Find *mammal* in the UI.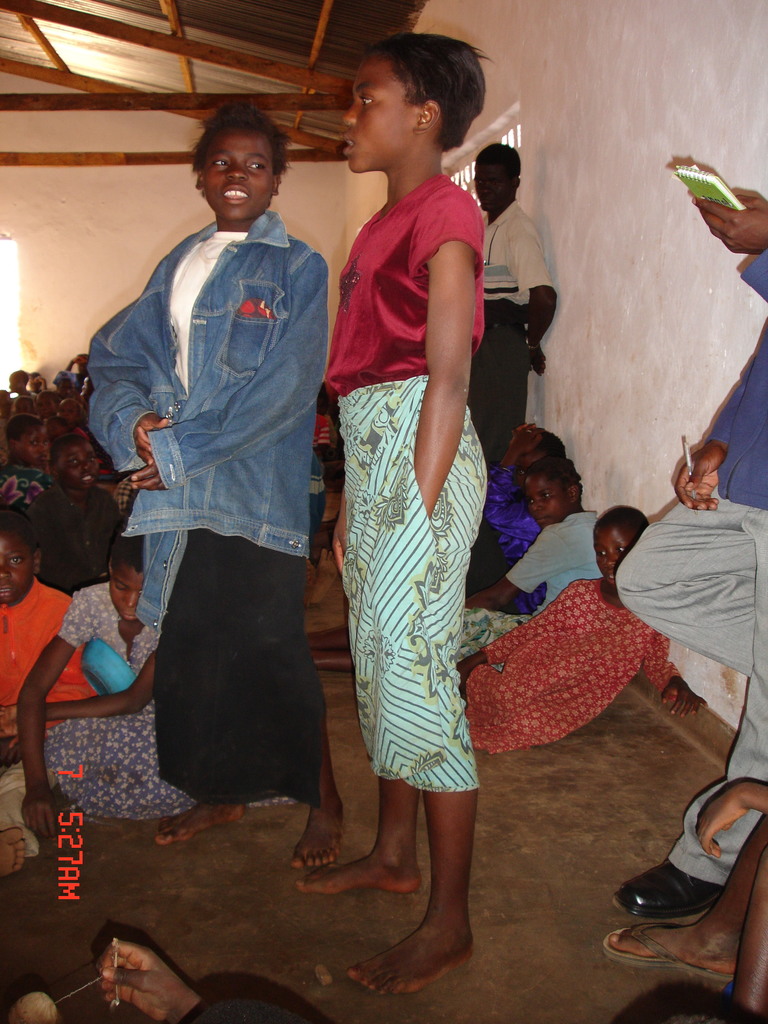
UI element at <box>469,420,567,574</box>.
